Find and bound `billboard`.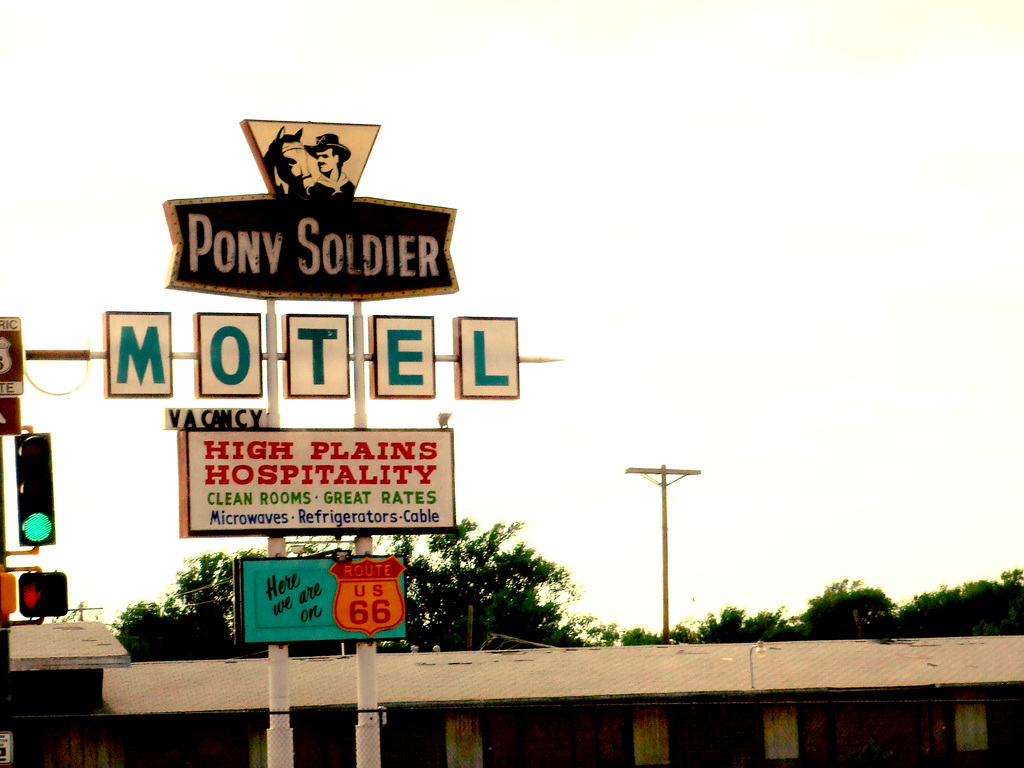
Bound: crop(278, 316, 350, 395).
